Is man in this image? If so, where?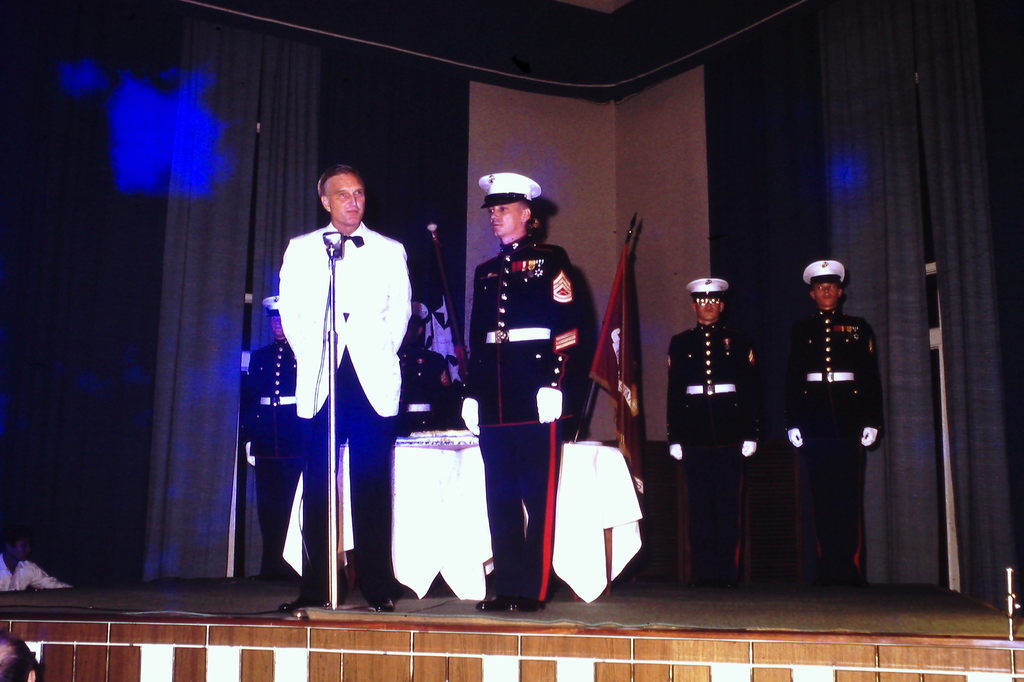
Yes, at x1=467, y1=167, x2=577, y2=613.
